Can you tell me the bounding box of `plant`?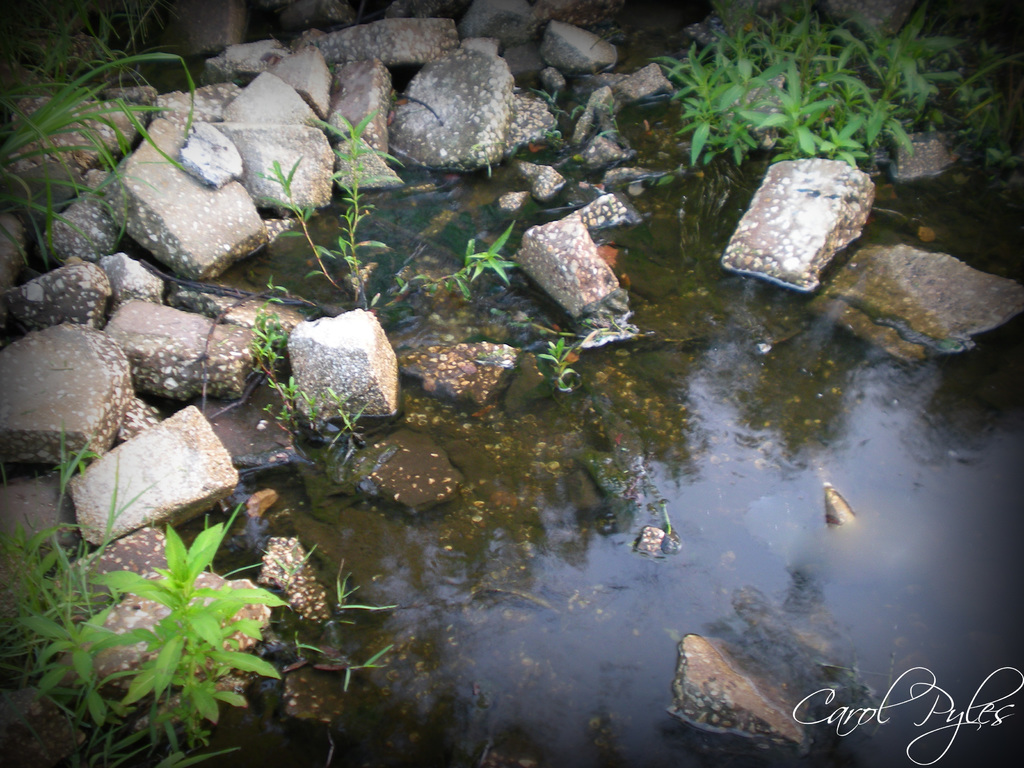
locate(328, 643, 393, 691).
